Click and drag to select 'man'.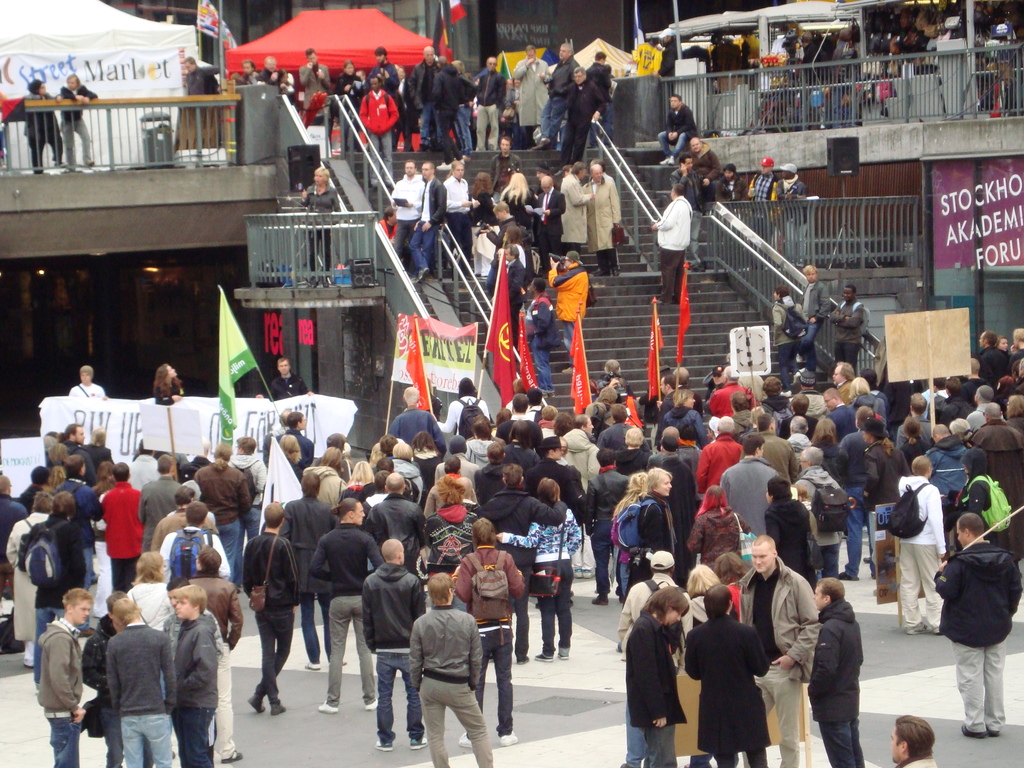
Selection: {"left": 888, "top": 713, "right": 935, "bottom": 767}.
